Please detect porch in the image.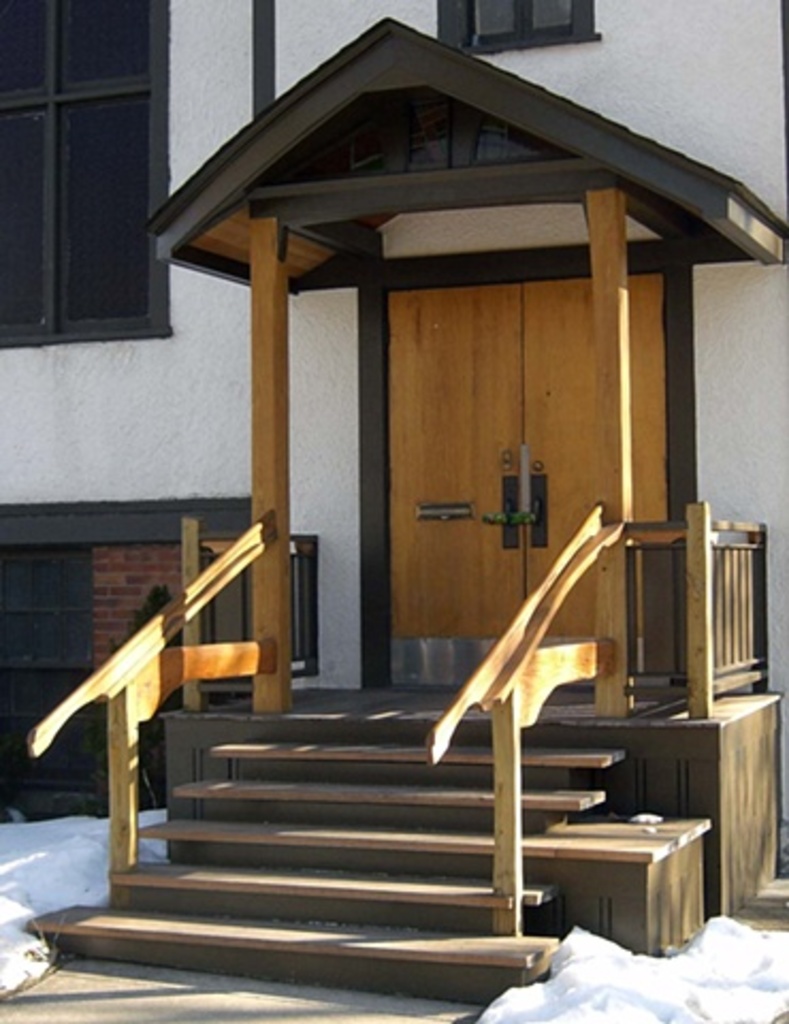
21/685/787/1013.
